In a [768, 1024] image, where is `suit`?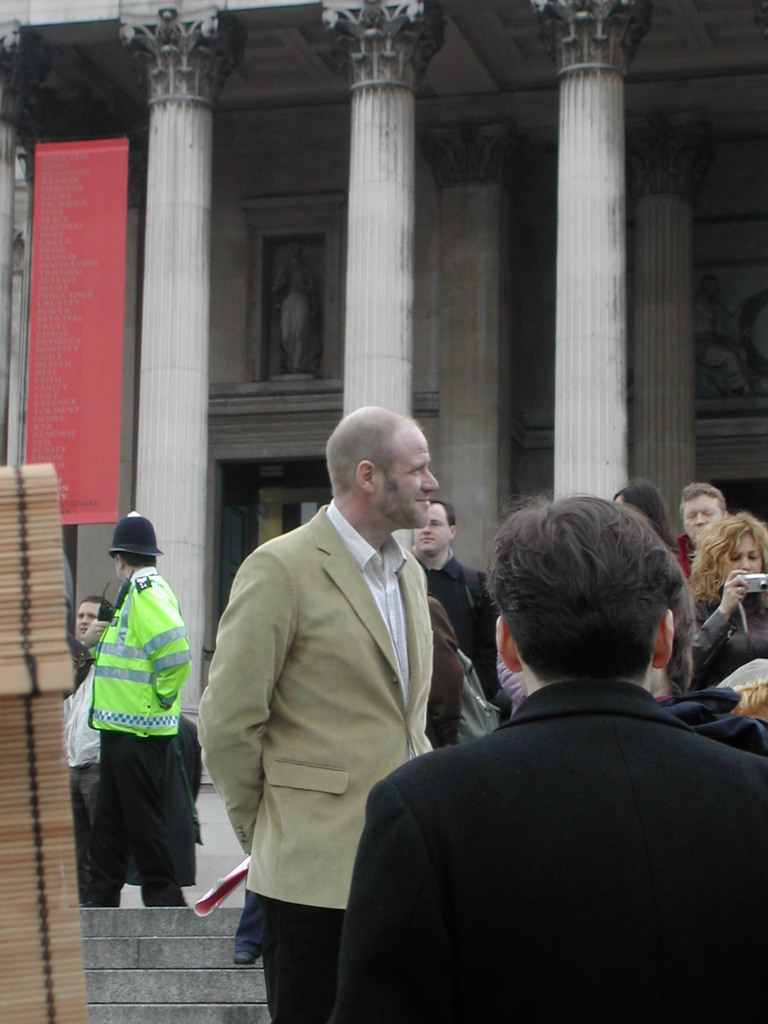
bbox=(196, 504, 445, 1023).
